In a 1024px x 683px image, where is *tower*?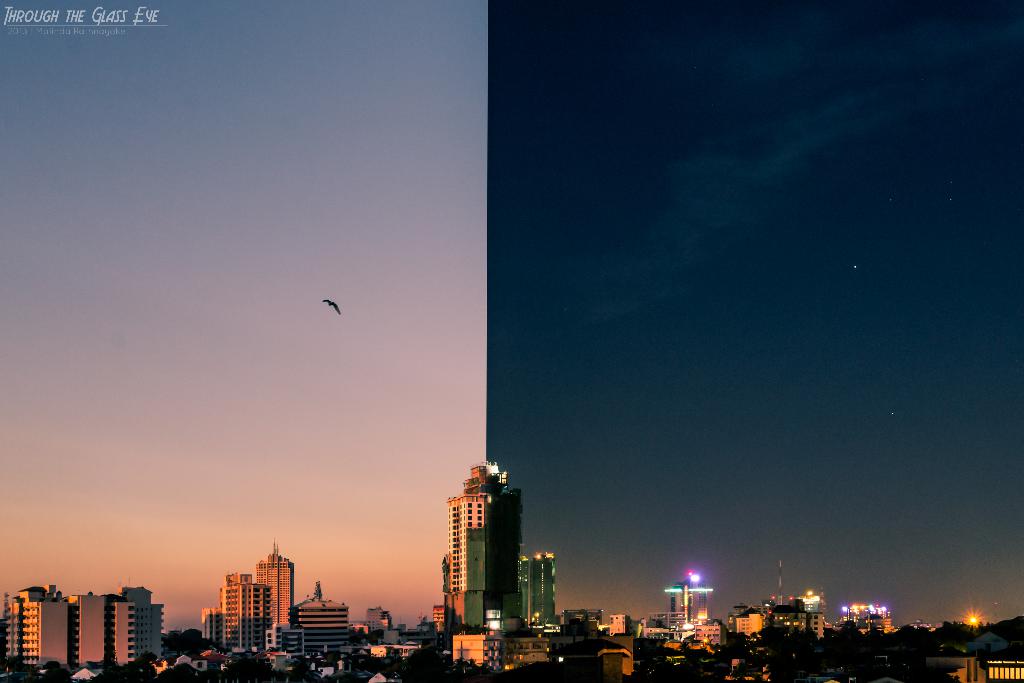
250:545:290:630.
